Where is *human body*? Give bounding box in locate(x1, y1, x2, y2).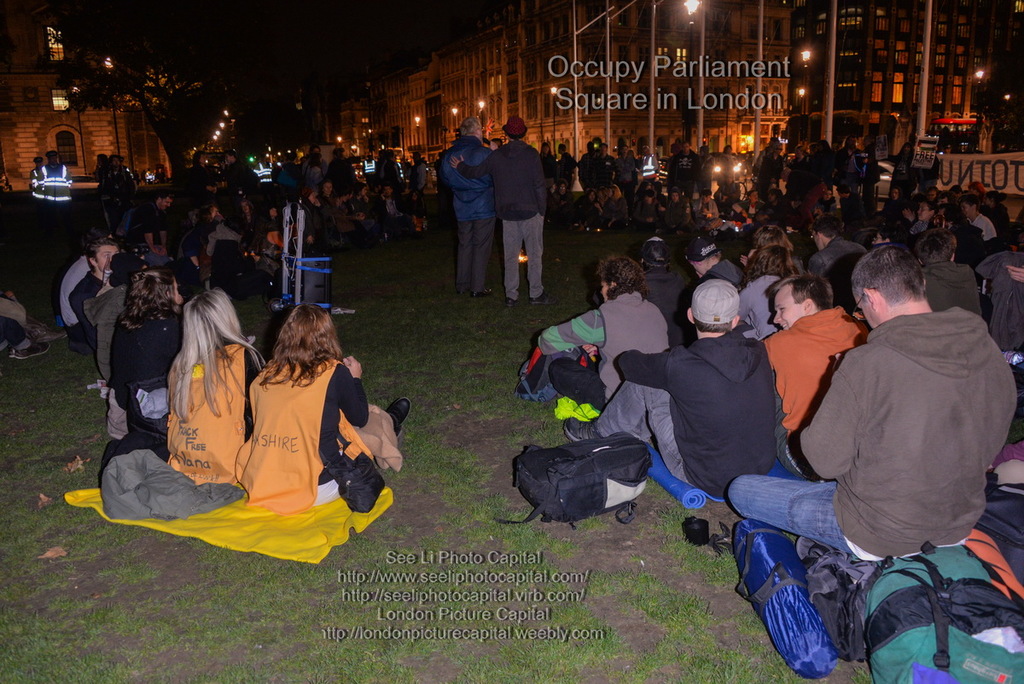
locate(452, 140, 549, 304).
